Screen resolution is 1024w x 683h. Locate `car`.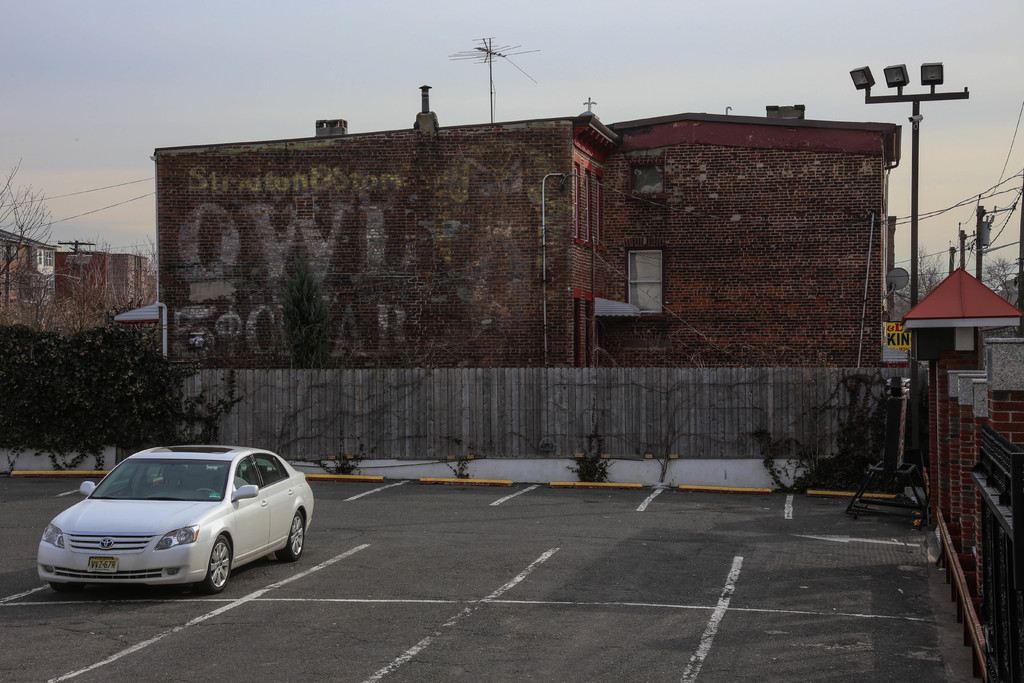
35,446,315,593.
